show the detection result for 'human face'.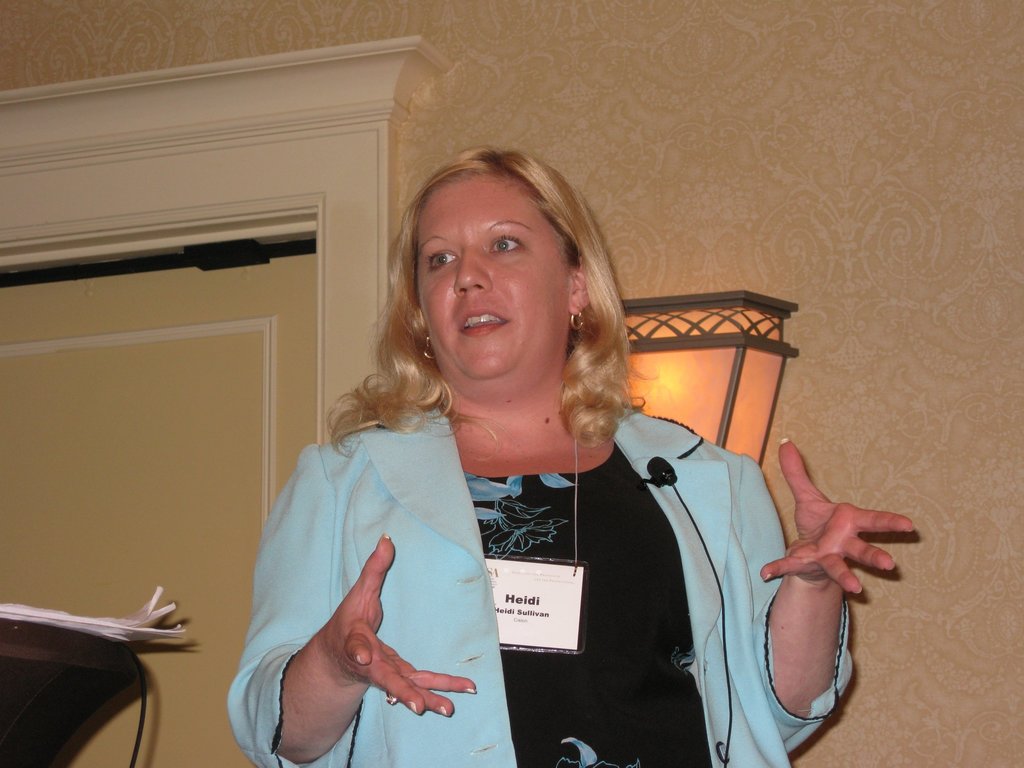
[x1=418, y1=180, x2=577, y2=378].
